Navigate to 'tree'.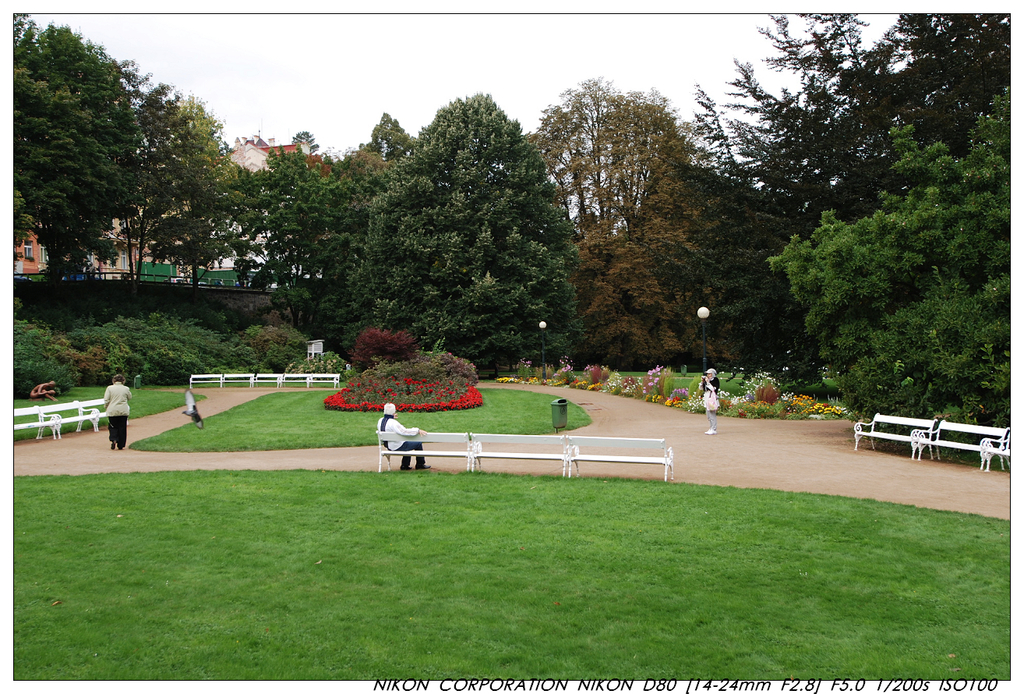
Navigation target: {"x1": 761, "y1": 83, "x2": 1005, "y2": 452}.
